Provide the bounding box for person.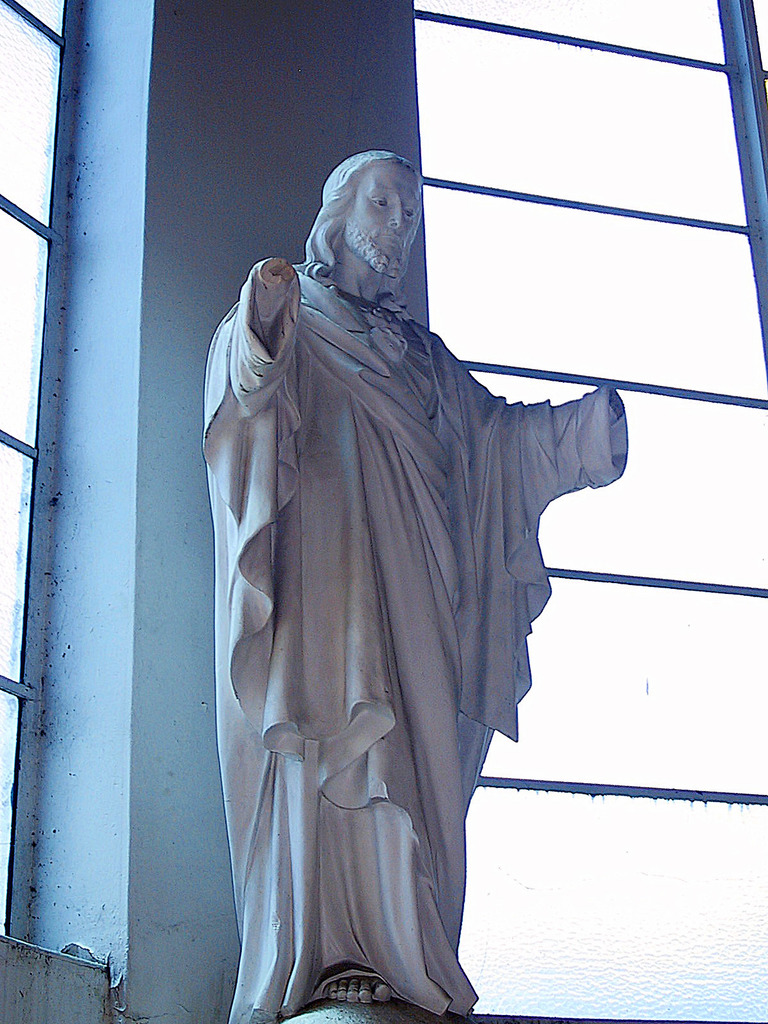
185/130/647/1017.
